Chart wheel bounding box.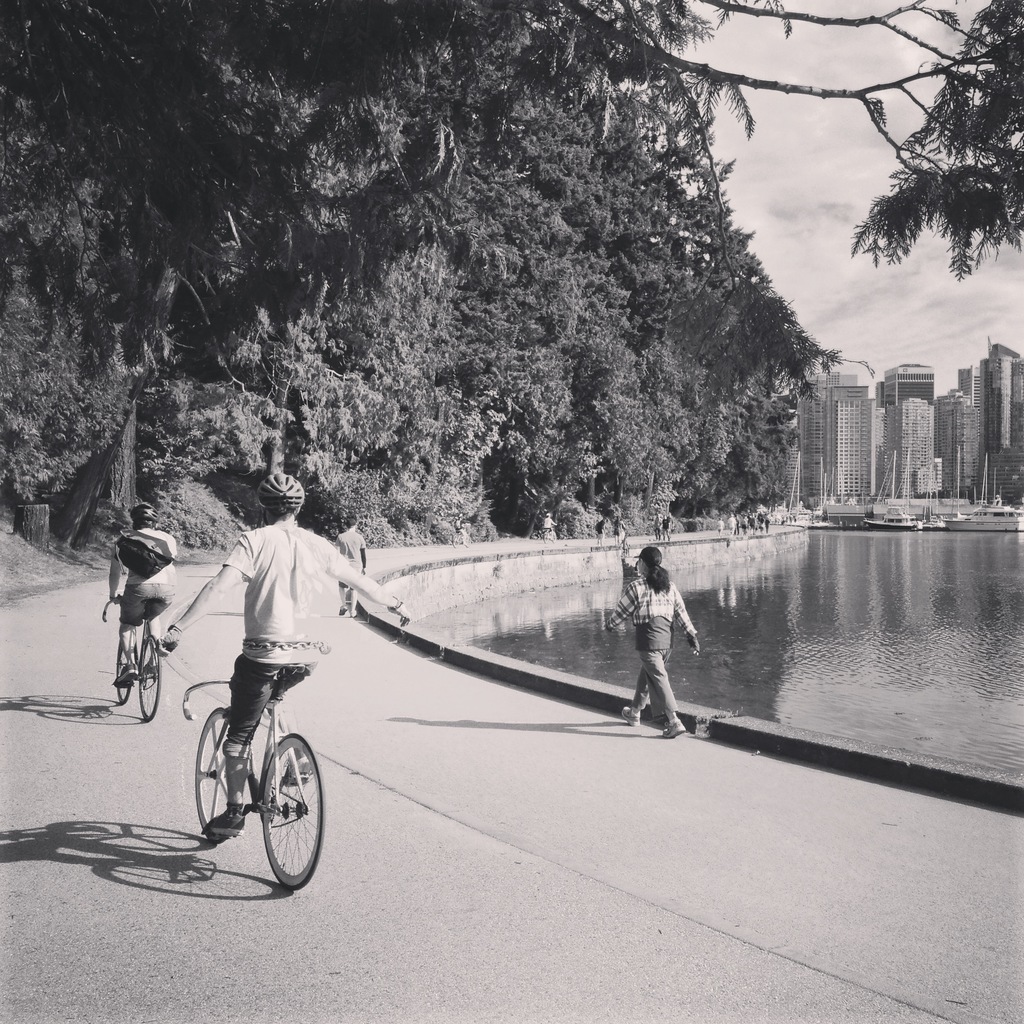
Charted: (111, 640, 132, 708).
